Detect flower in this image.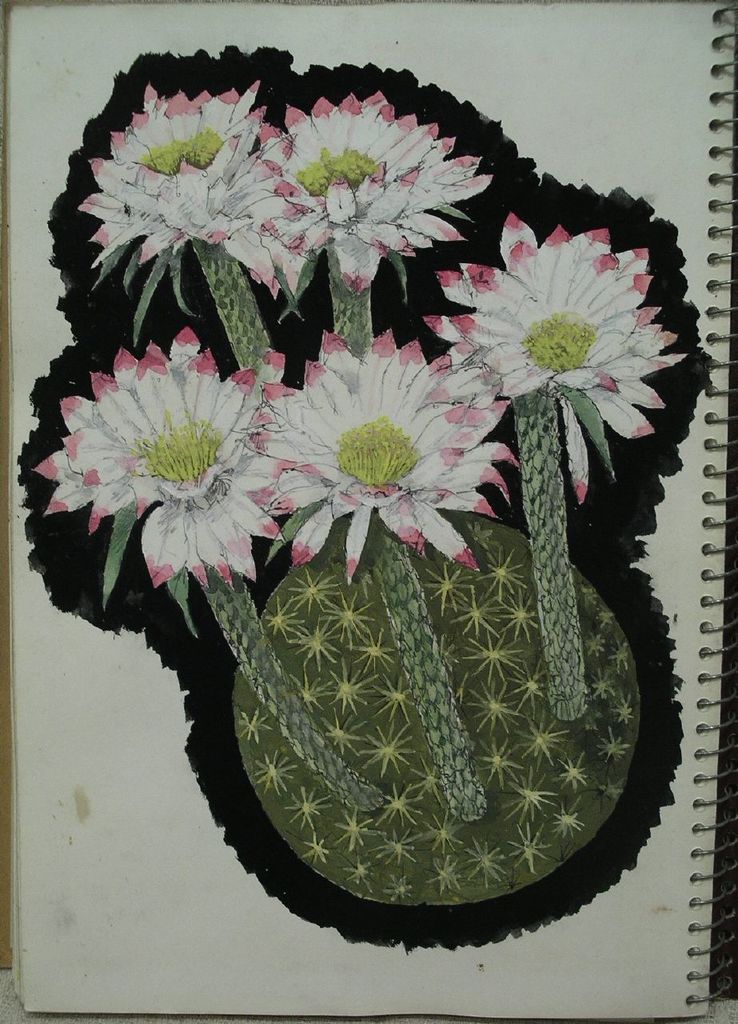
Detection: locate(436, 200, 676, 515).
